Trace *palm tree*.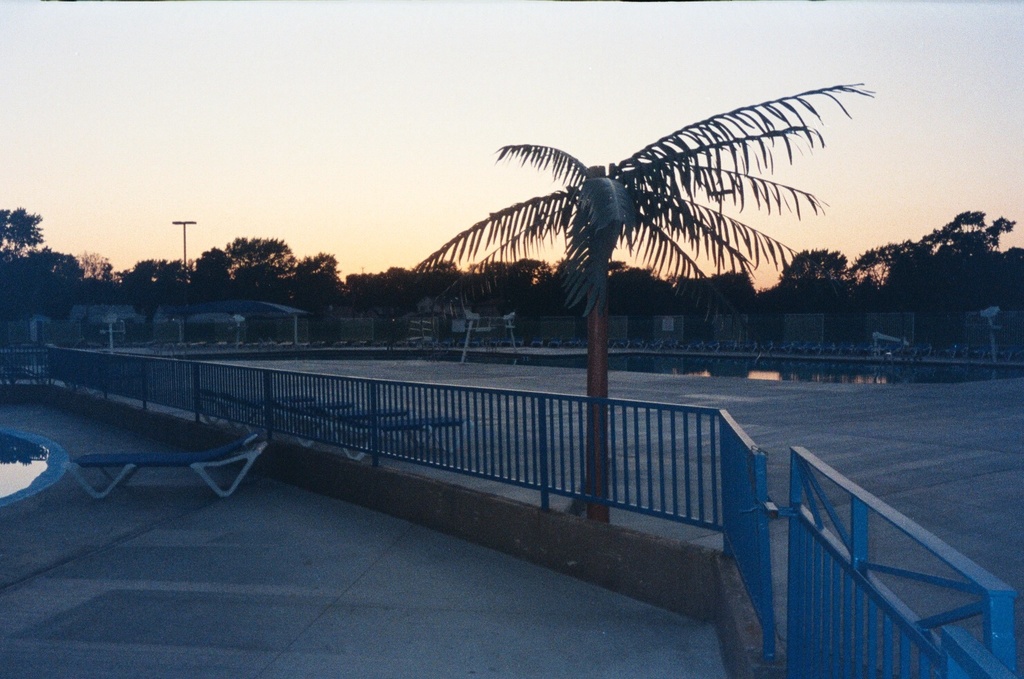
Traced to bbox(859, 236, 918, 290).
